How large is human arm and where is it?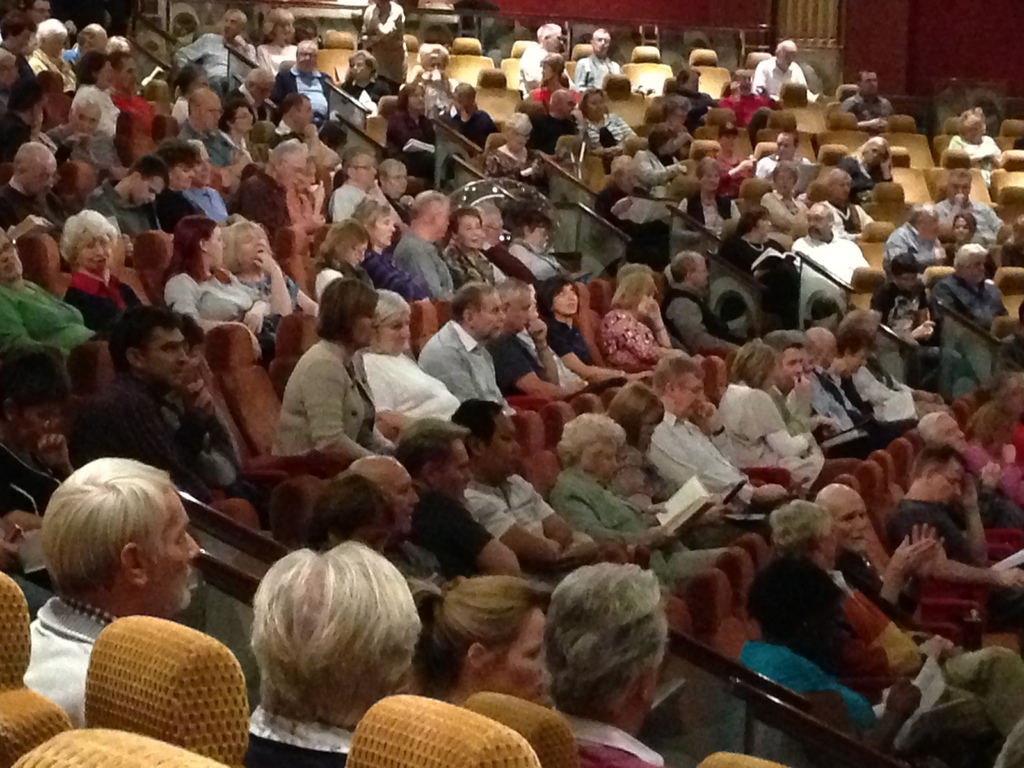
Bounding box: (260, 182, 321, 294).
